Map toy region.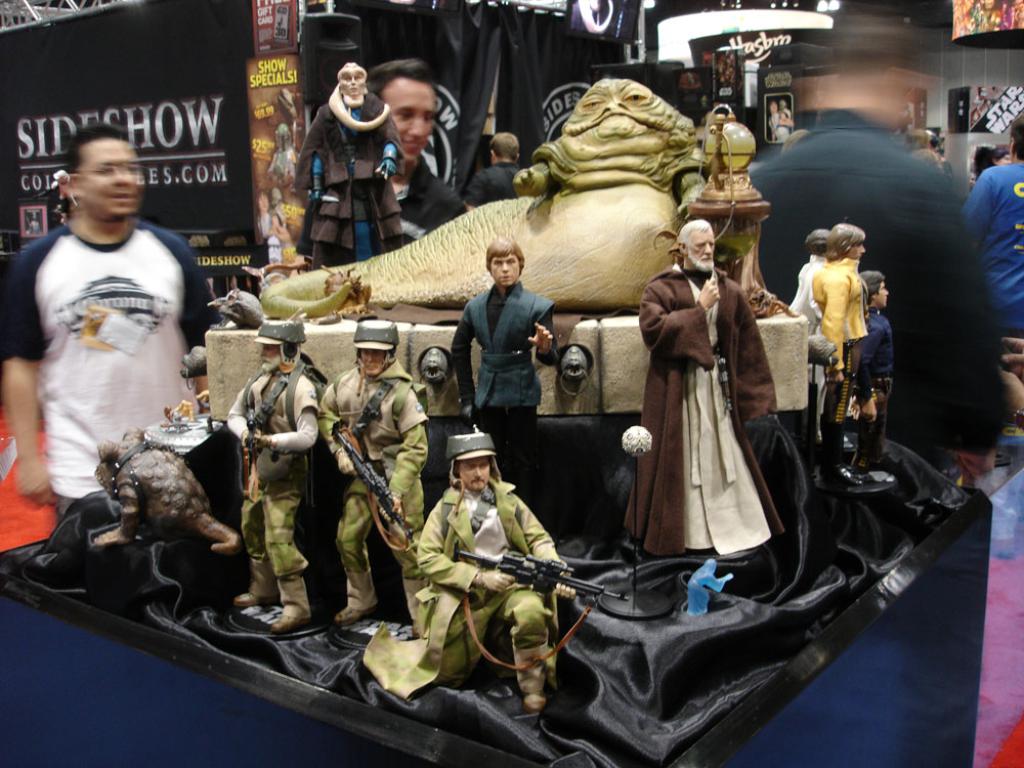
Mapped to detection(160, 283, 279, 384).
